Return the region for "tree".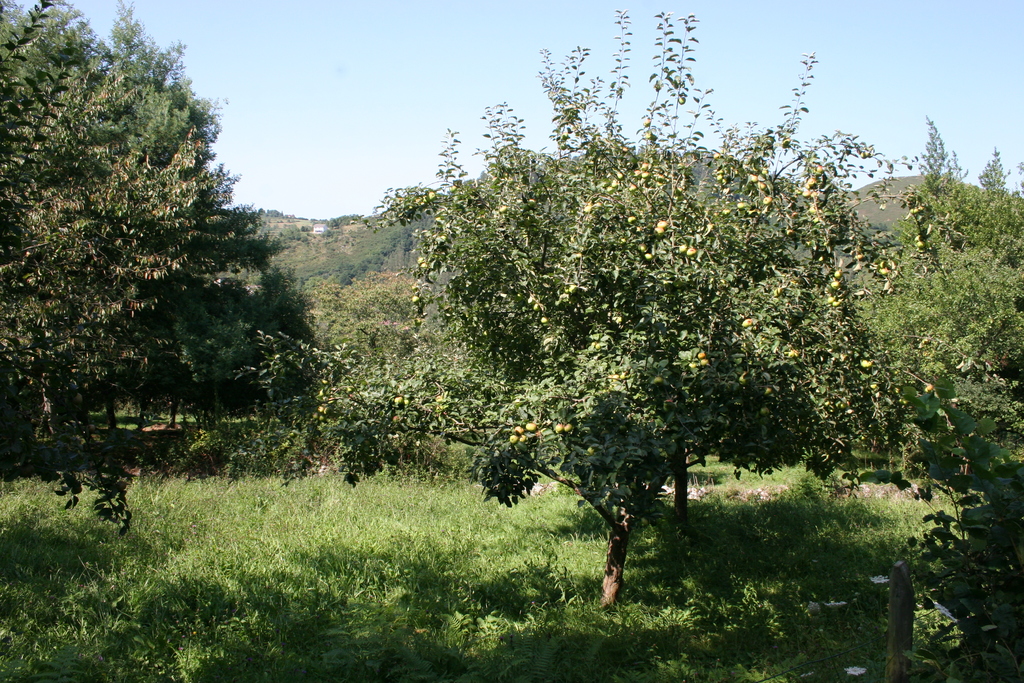
x1=413, y1=96, x2=913, y2=585.
